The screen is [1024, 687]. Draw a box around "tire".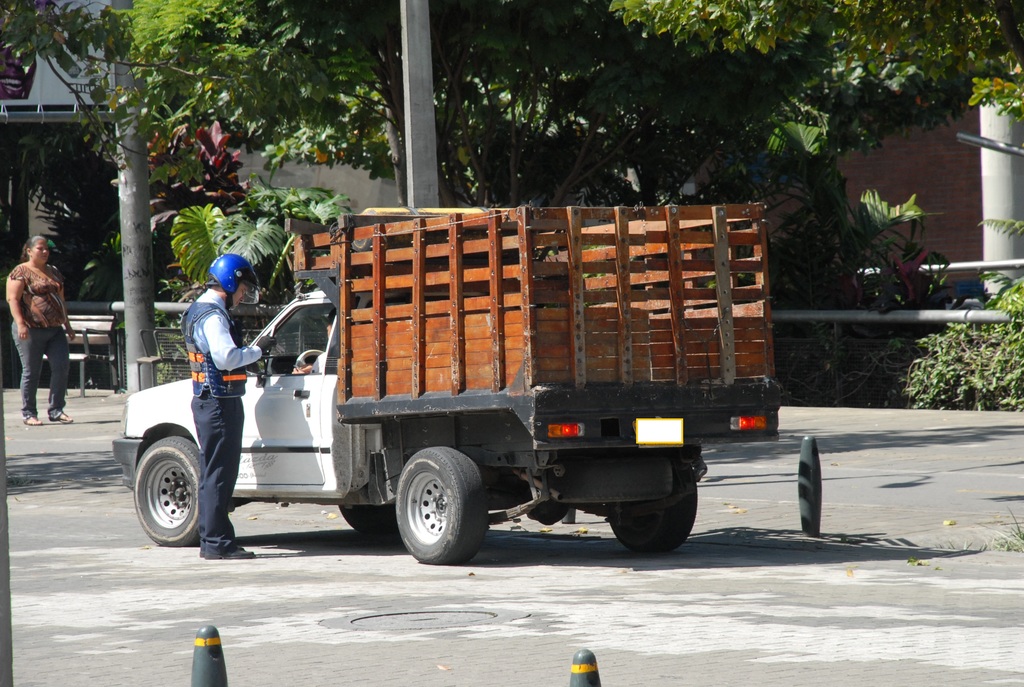
locate(337, 505, 399, 539).
